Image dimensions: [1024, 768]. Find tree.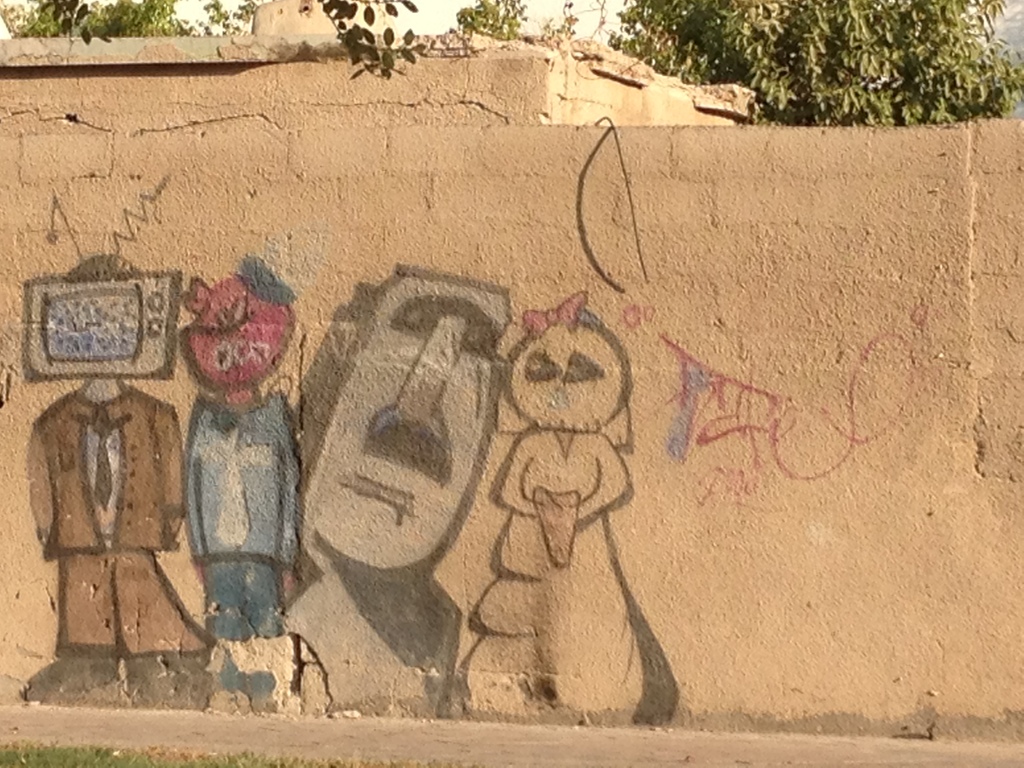
bbox=[458, 0, 534, 43].
